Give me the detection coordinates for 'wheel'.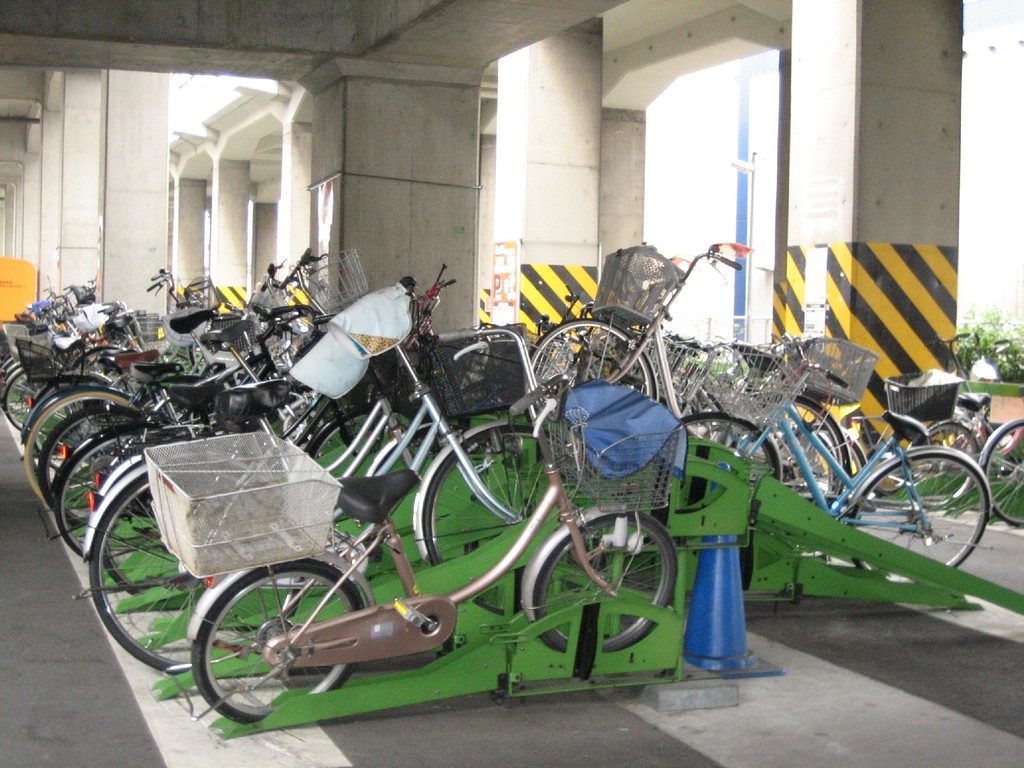
left=844, top=441, right=1000, bottom=591.
